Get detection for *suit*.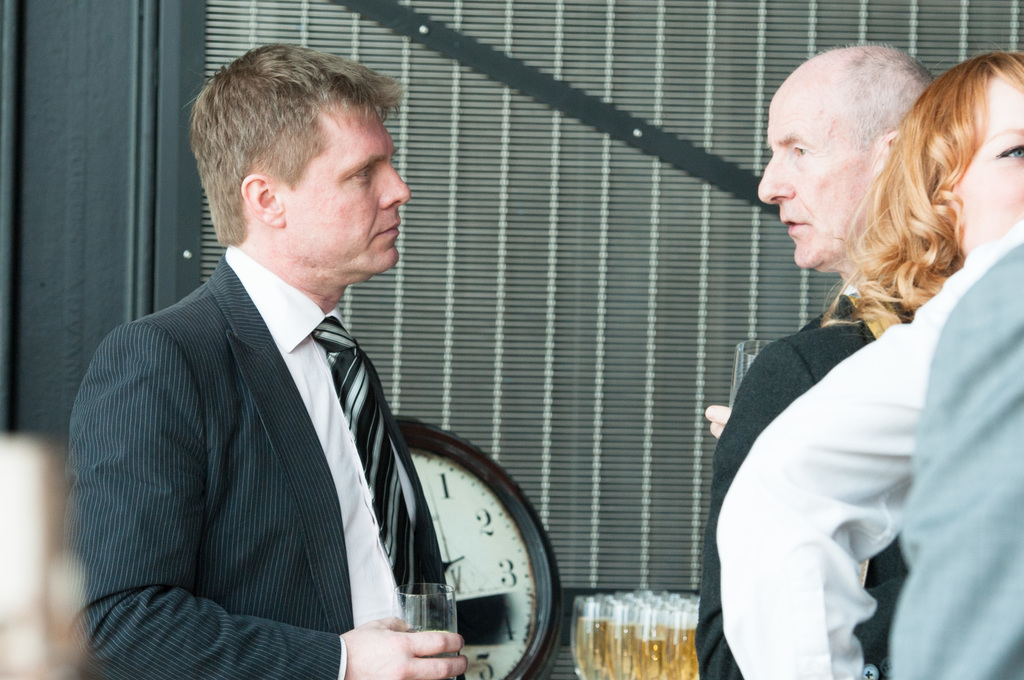
Detection: (x1=71, y1=181, x2=472, y2=672).
